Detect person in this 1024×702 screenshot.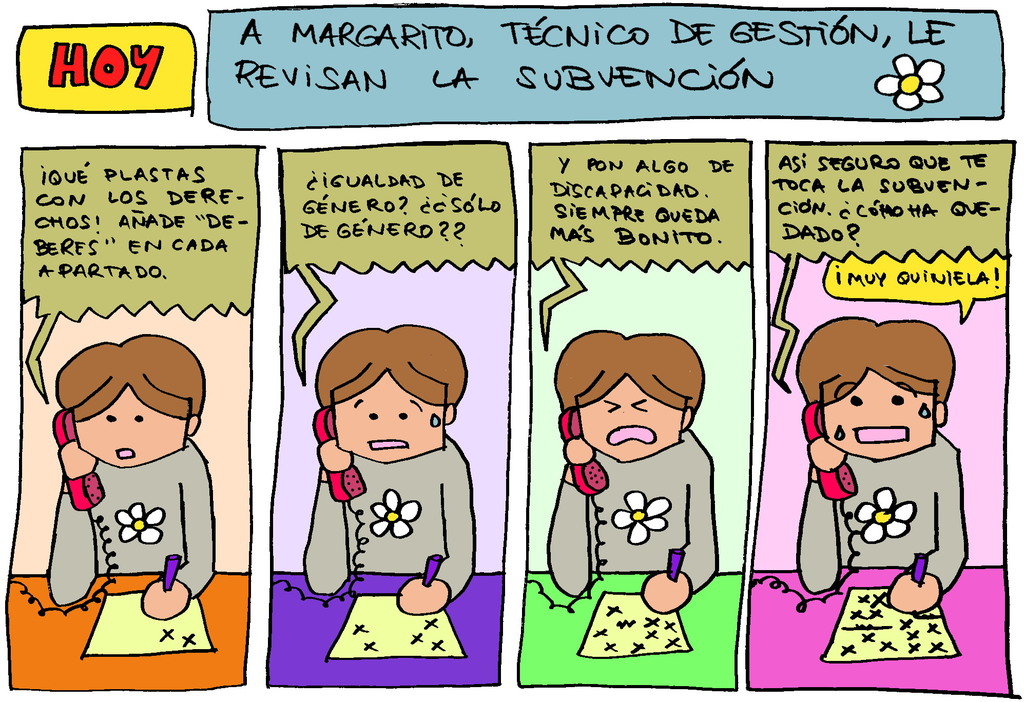
Detection: (550,319,719,615).
